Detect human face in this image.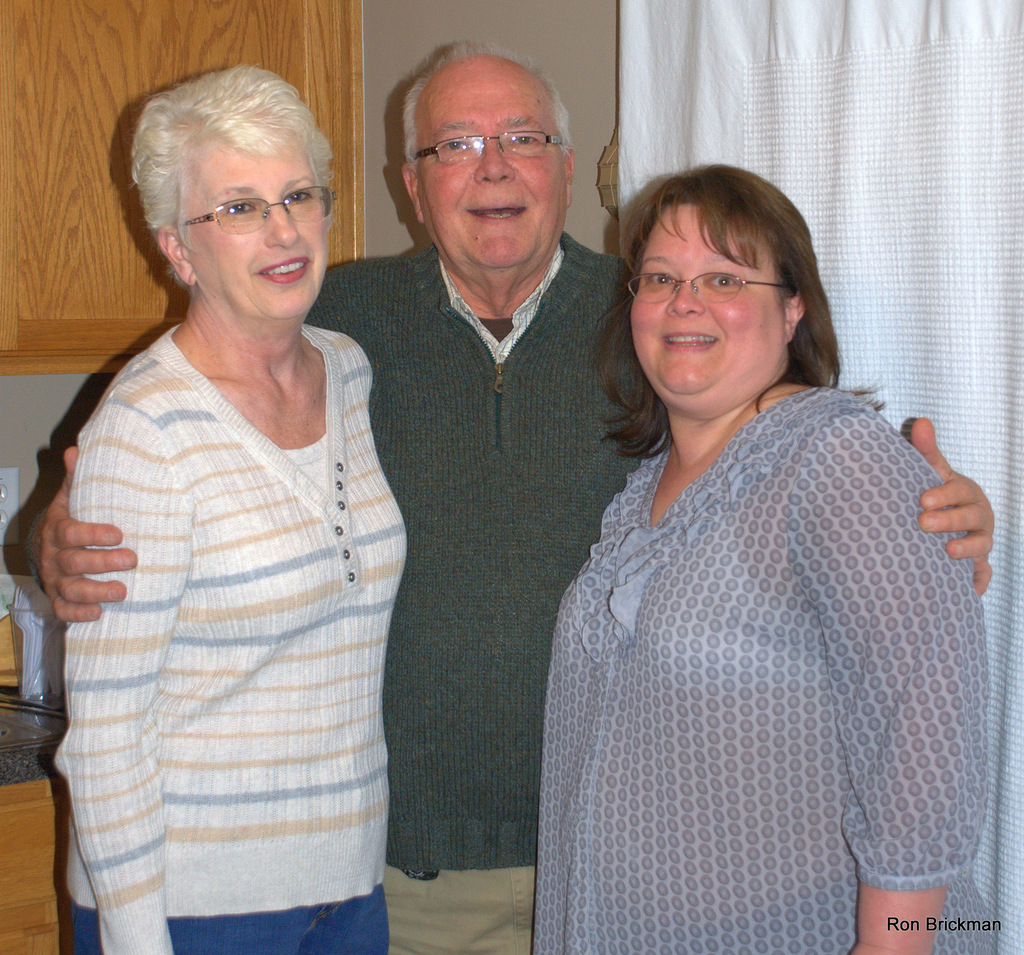
Detection: bbox=(417, 59, 566, 268).
